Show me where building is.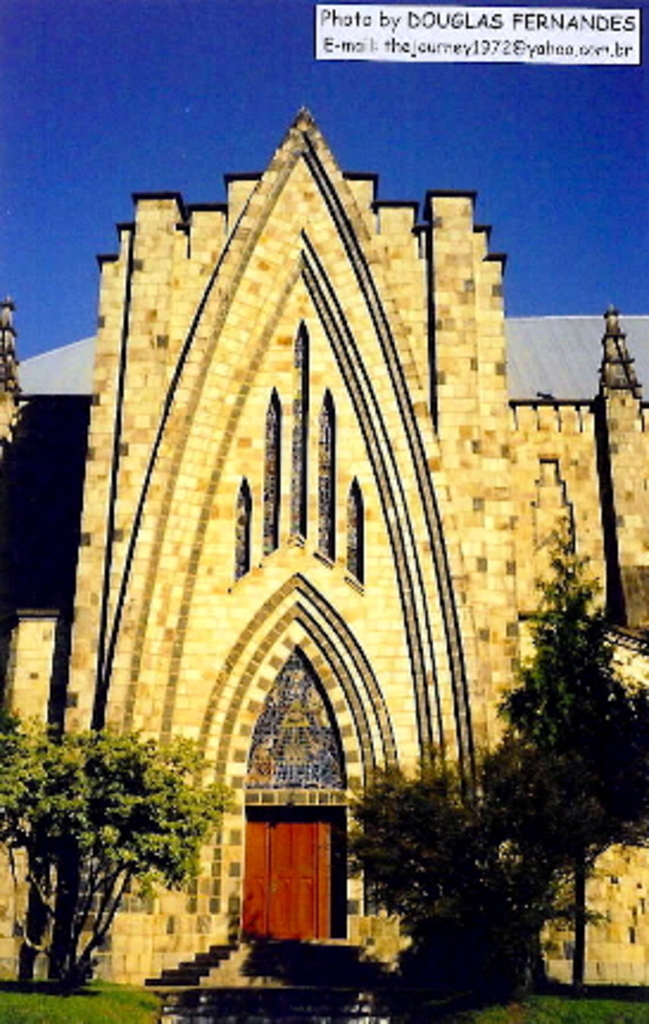
building is at (left=0, top=112, right=647, bottom=988).
